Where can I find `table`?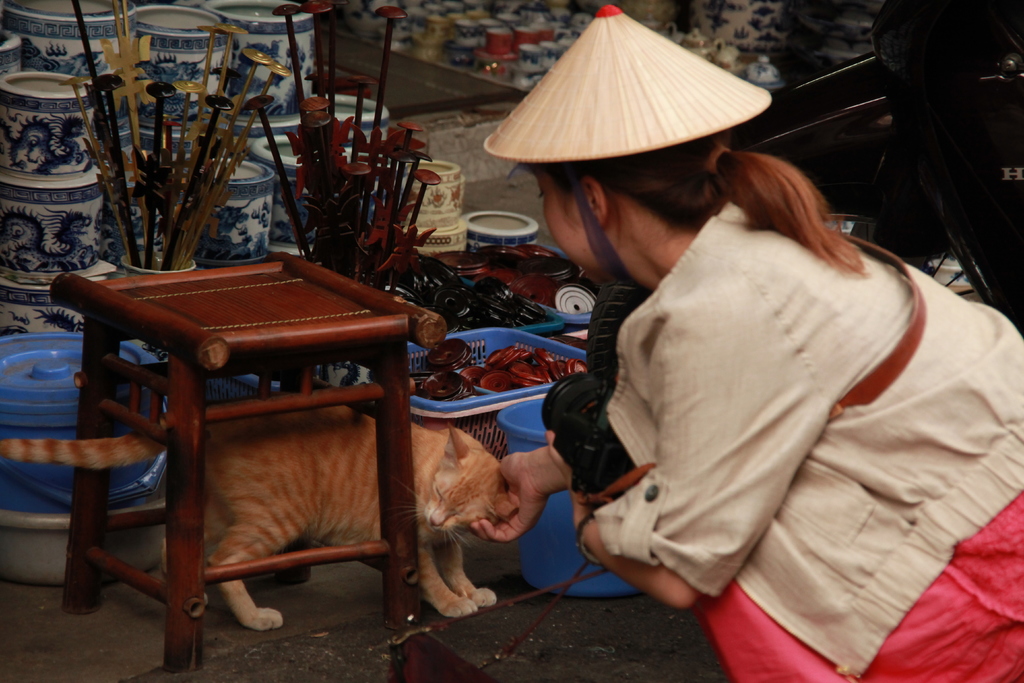
You can find it at (x1=33, y1=257, x2=419, y2=663).
